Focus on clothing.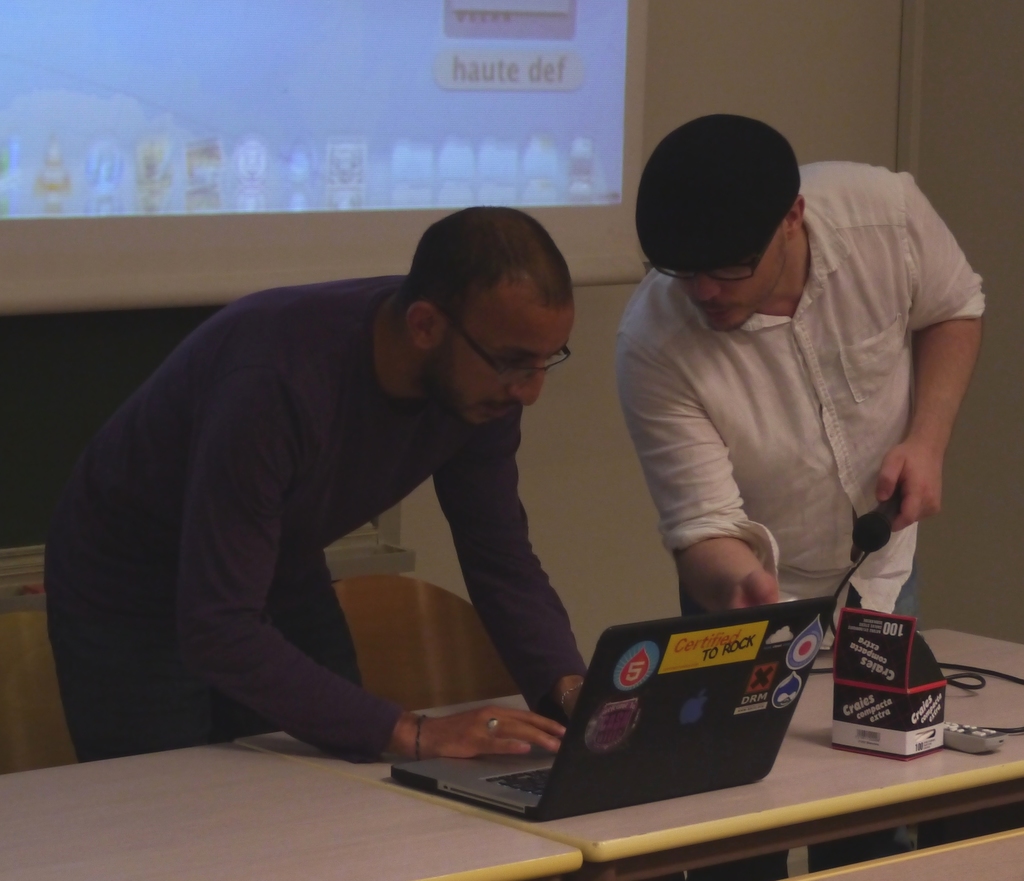
Focused at crop(46, 275, 585, 768).
